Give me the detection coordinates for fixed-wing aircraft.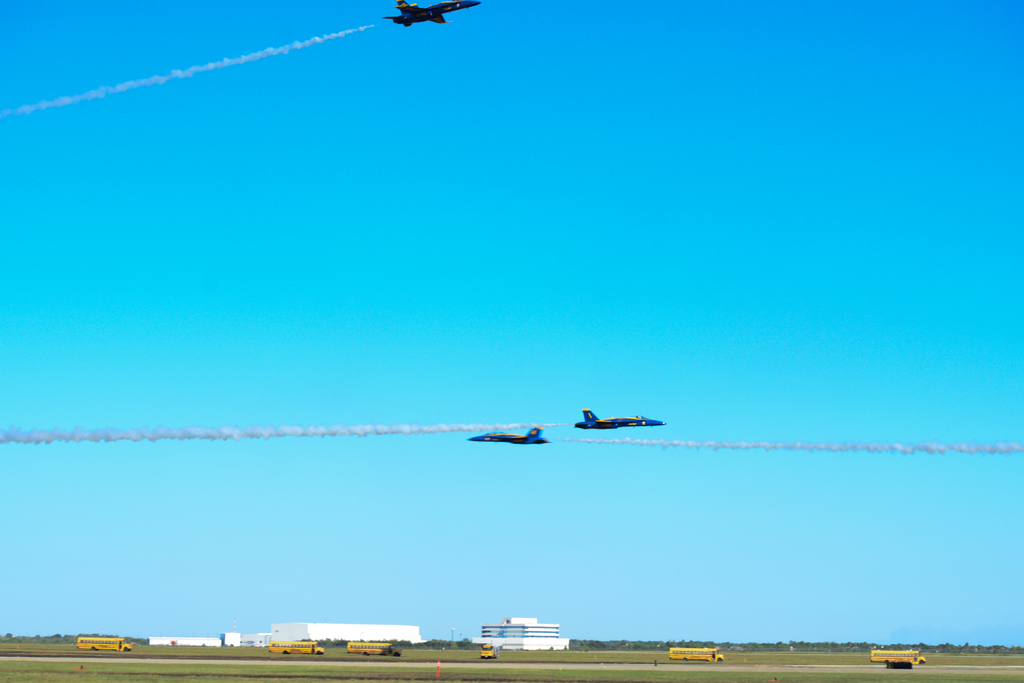
<box>471,424,548,446</box>.
